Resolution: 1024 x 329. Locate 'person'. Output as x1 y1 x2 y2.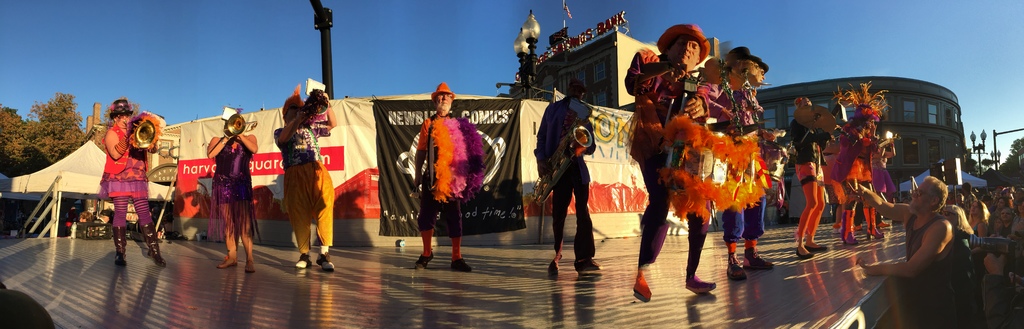
703 47 778 285.
